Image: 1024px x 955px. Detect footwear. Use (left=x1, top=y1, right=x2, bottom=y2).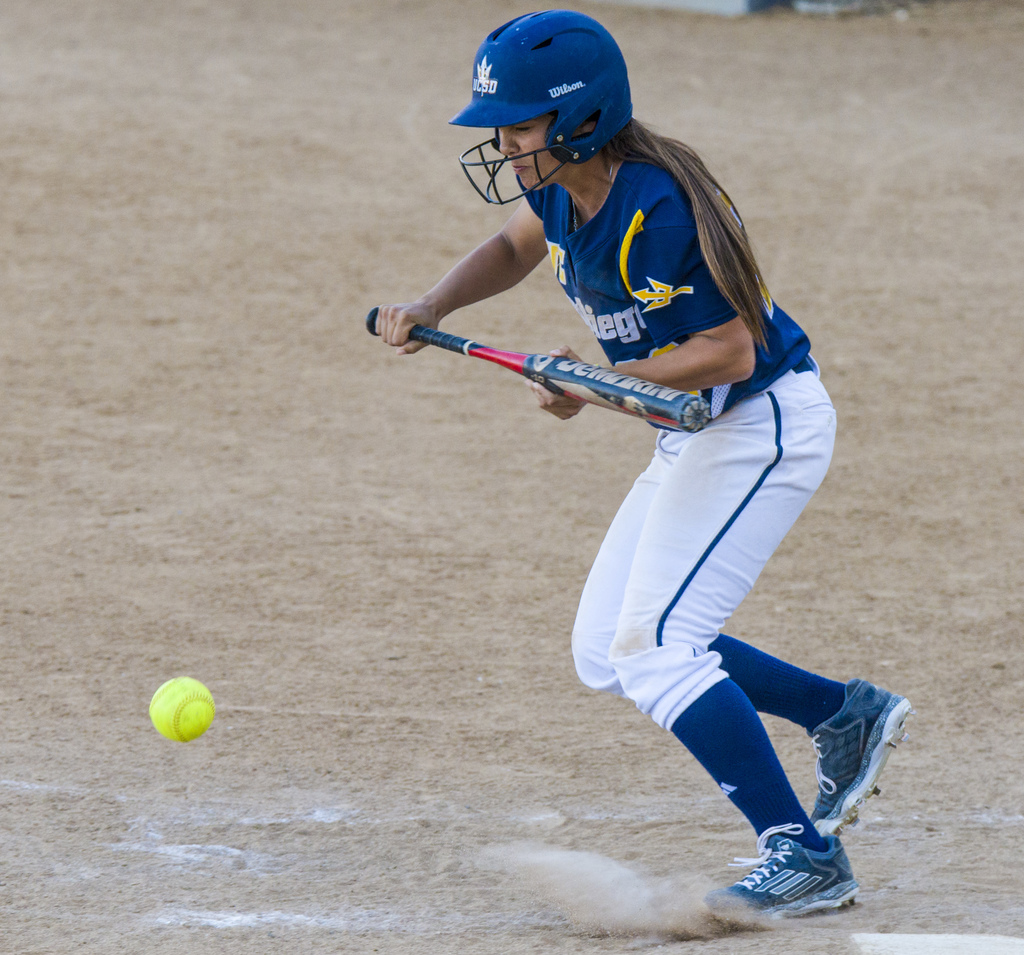
(left=719, top=810, right=861, bottom=919).
